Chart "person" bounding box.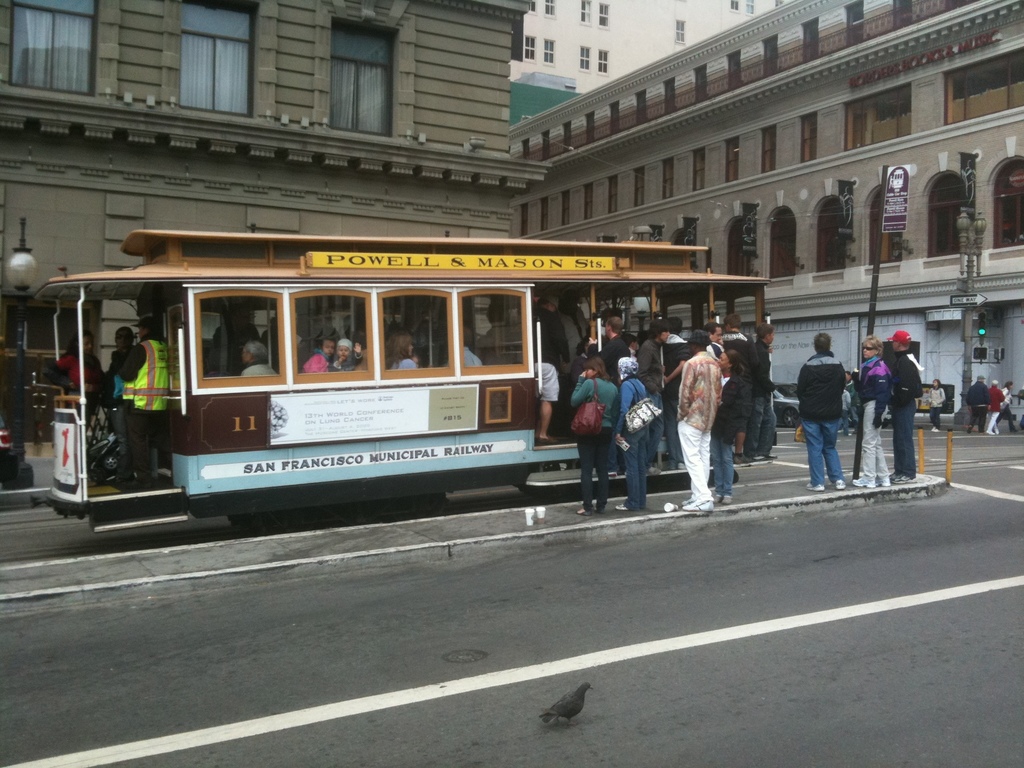
Charted: bbox=[925, 376, 945, 434].
